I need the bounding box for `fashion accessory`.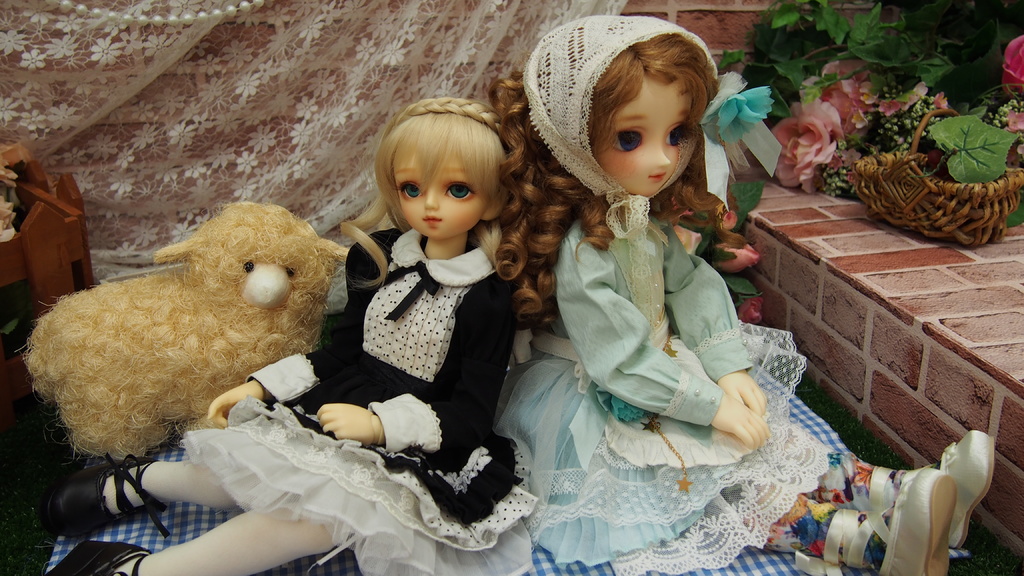
Here it is: locate(522, 16, 783, 340).
